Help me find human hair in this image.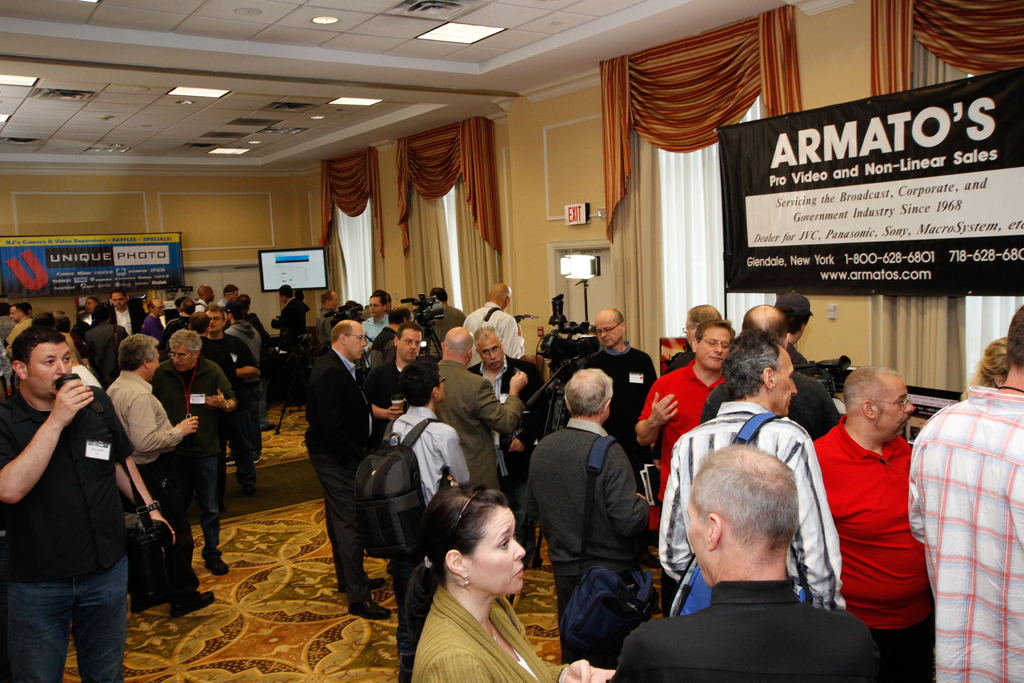
Found it: x1=22 y1=303 x2=33 y2=313.
